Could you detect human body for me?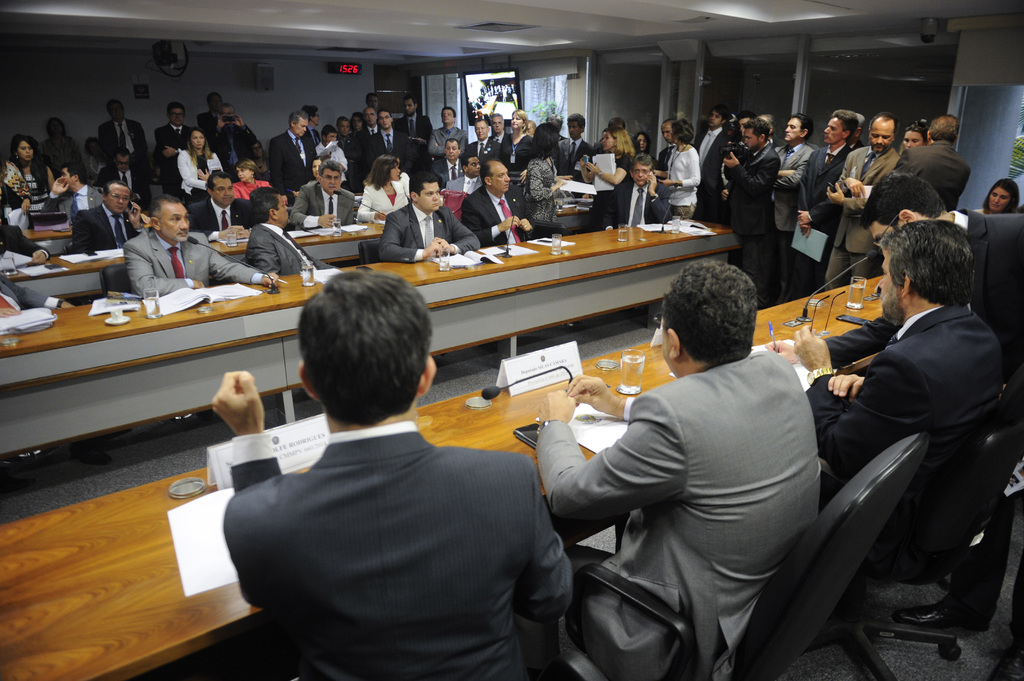
Detection result: select_region(42, 177, 102, 215).
